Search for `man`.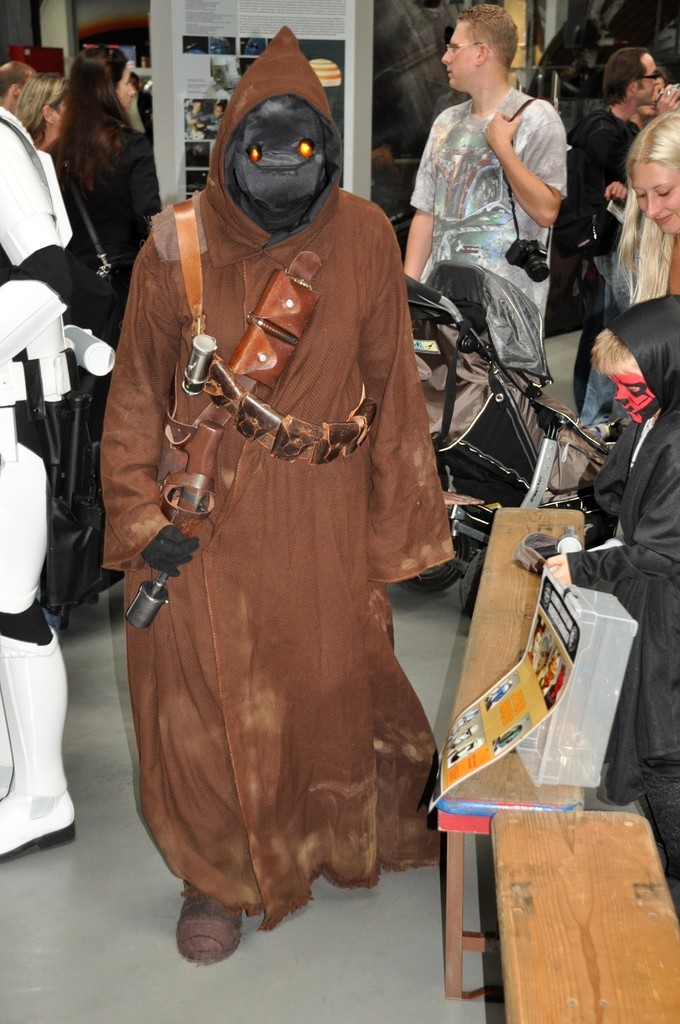
Found at box=[574, 42, 679, 361].
